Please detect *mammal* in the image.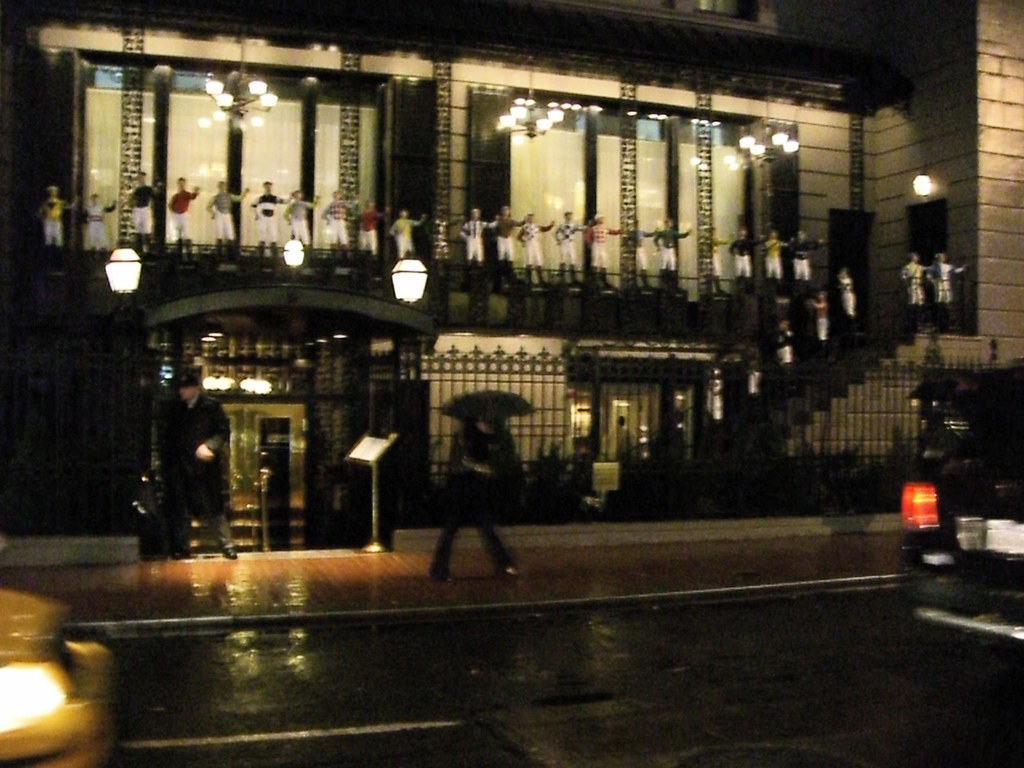
x1=36, y1=187, x2=77, y2=241.
